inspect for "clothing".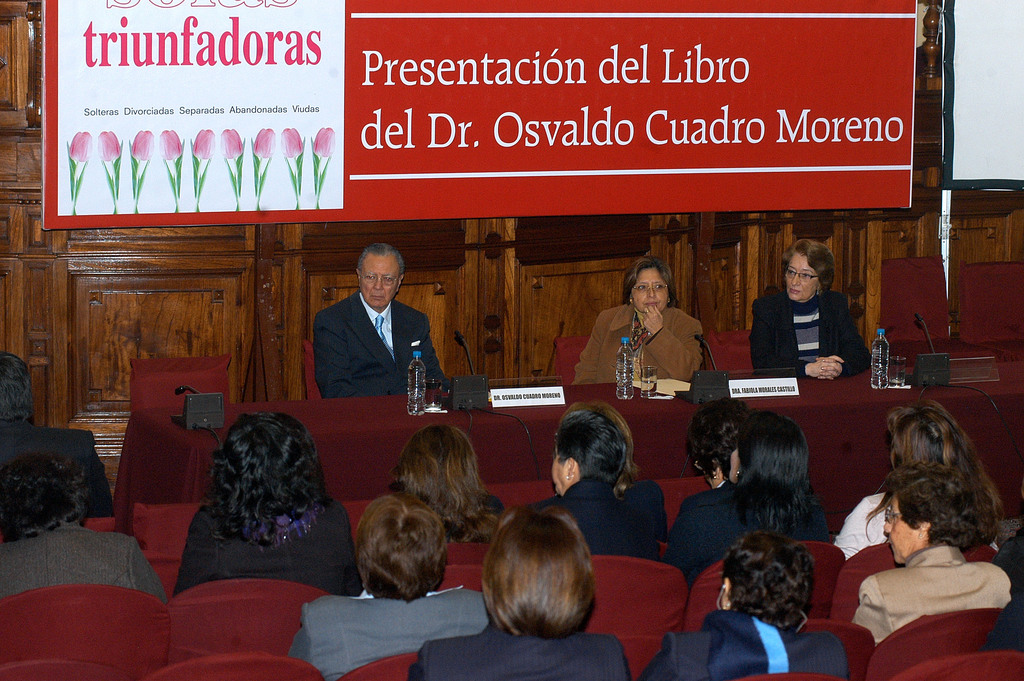
Inspection: BBox(749, 292, 874, 379).
